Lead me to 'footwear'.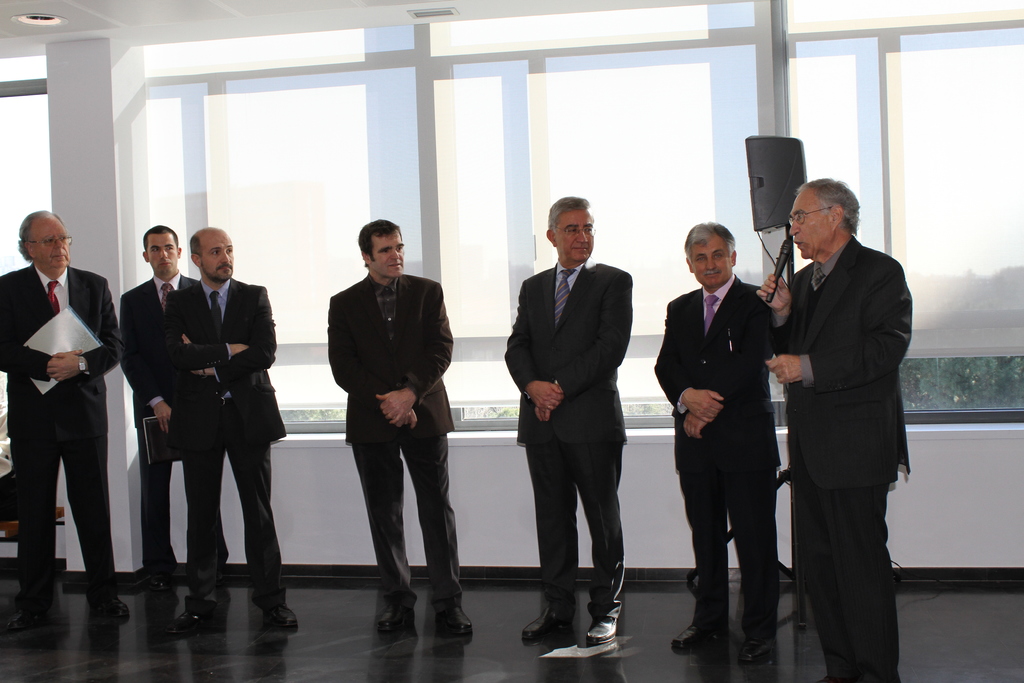
Lead to left=150, top=572, right=174, bottom=593.
